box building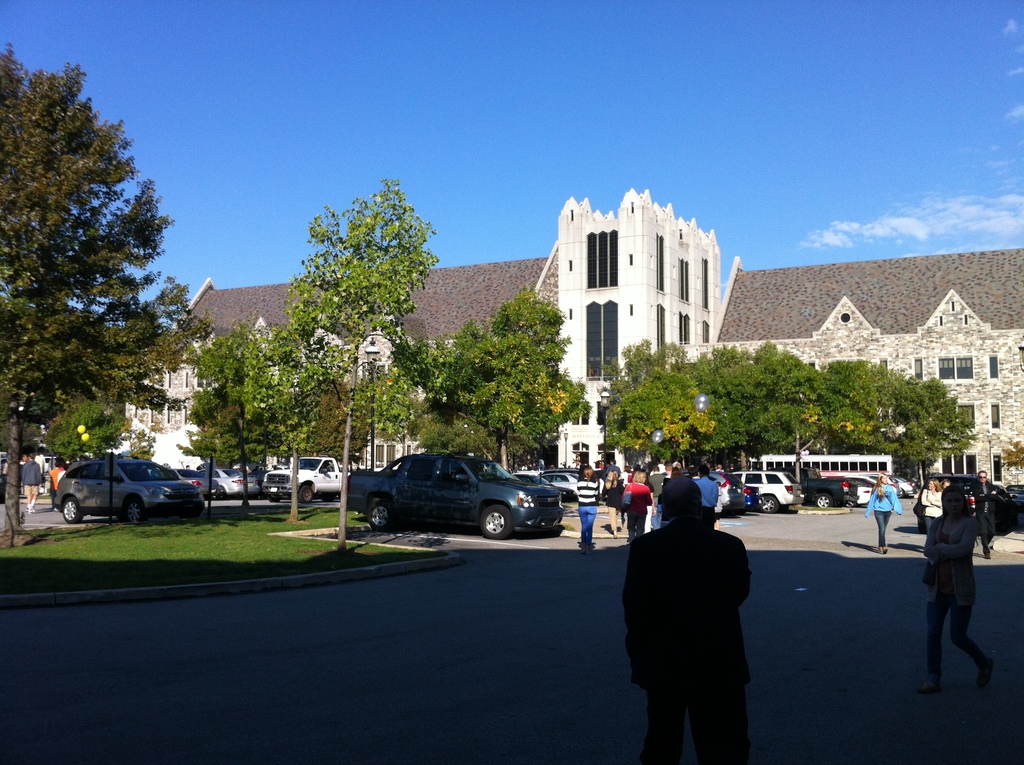
bbox(711, 246, 1023, 487)
